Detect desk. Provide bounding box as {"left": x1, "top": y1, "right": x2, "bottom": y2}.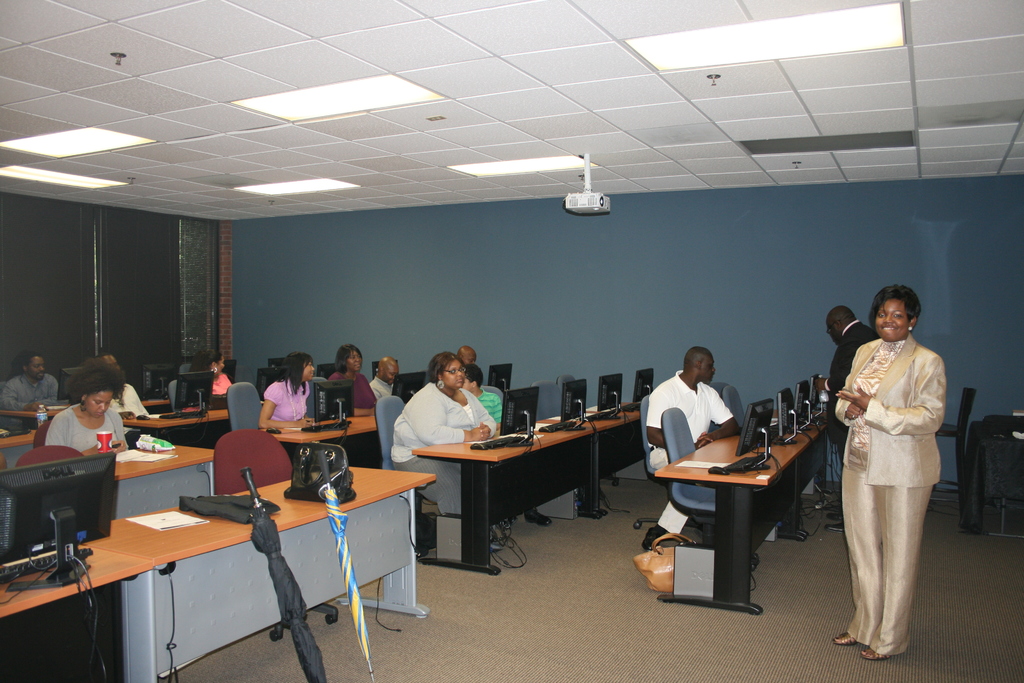
{"left": 0, "top": 543, "right": 159, "bottom": 682}.
